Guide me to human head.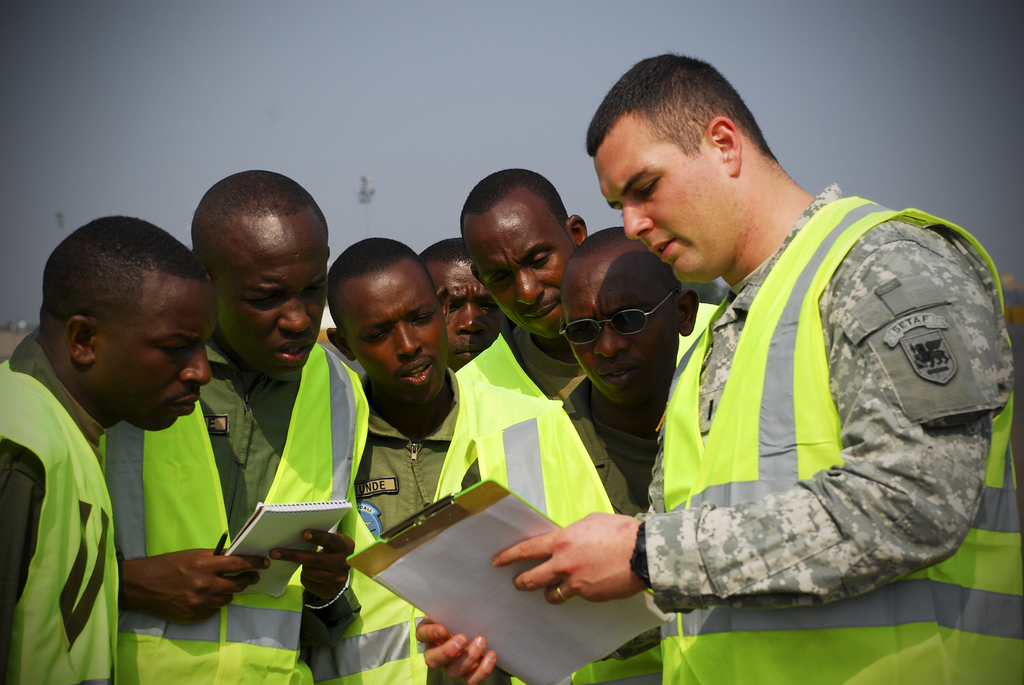
Guidance: left=551, top=225, right=698, bottom=410.
